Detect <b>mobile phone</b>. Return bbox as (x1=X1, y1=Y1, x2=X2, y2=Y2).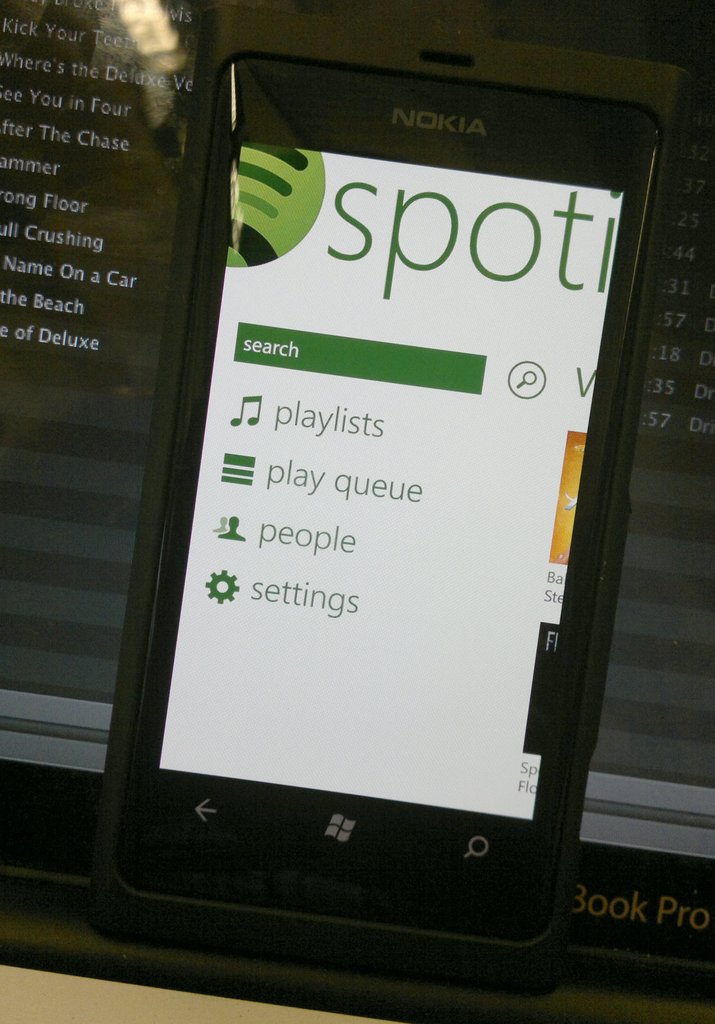
(x1=101, y1=46, x2=669, y2=998).
